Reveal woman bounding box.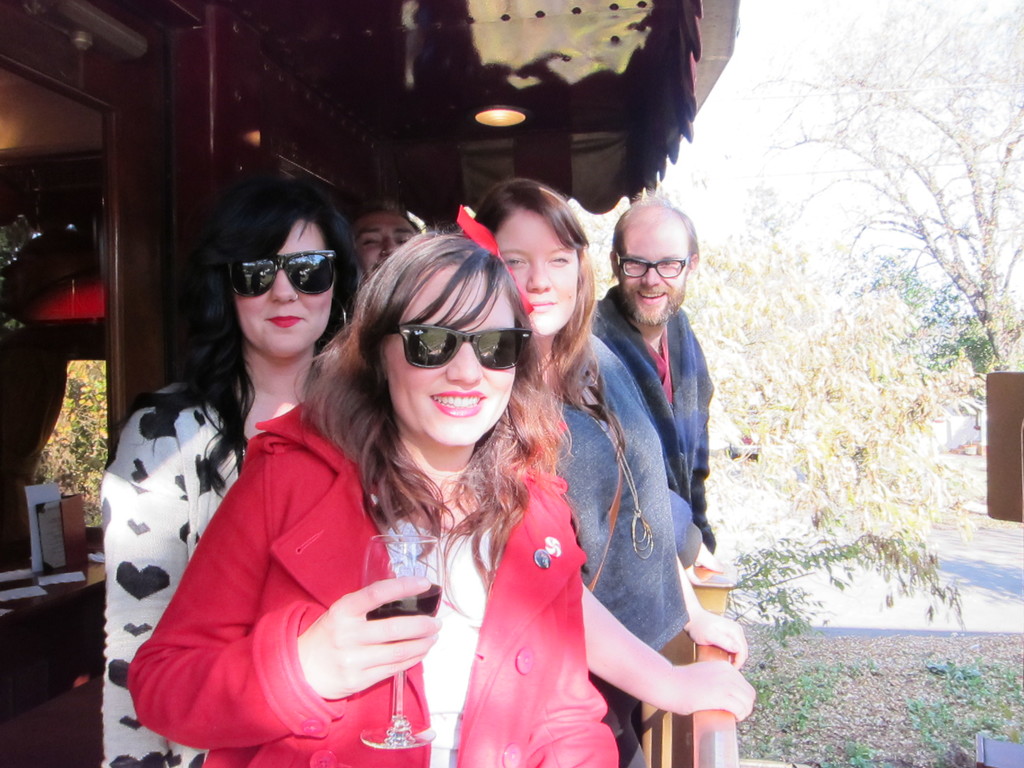
Revealed: detection(469, 179, 749, 747).
